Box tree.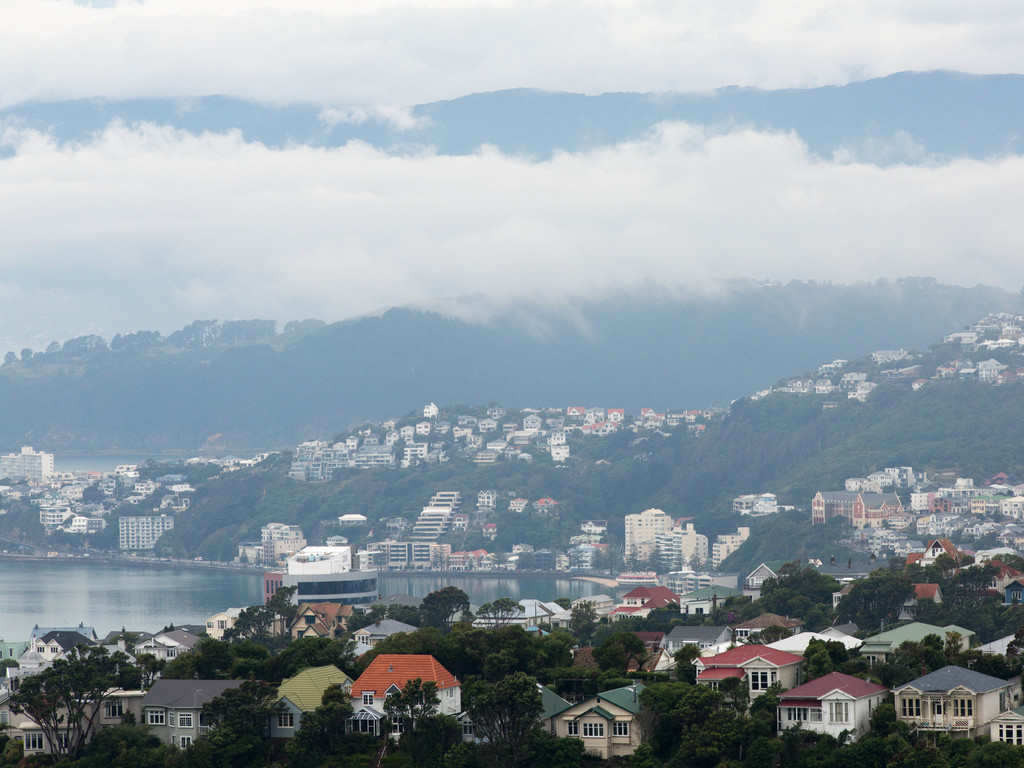
[955, 650, 1016, 690].
